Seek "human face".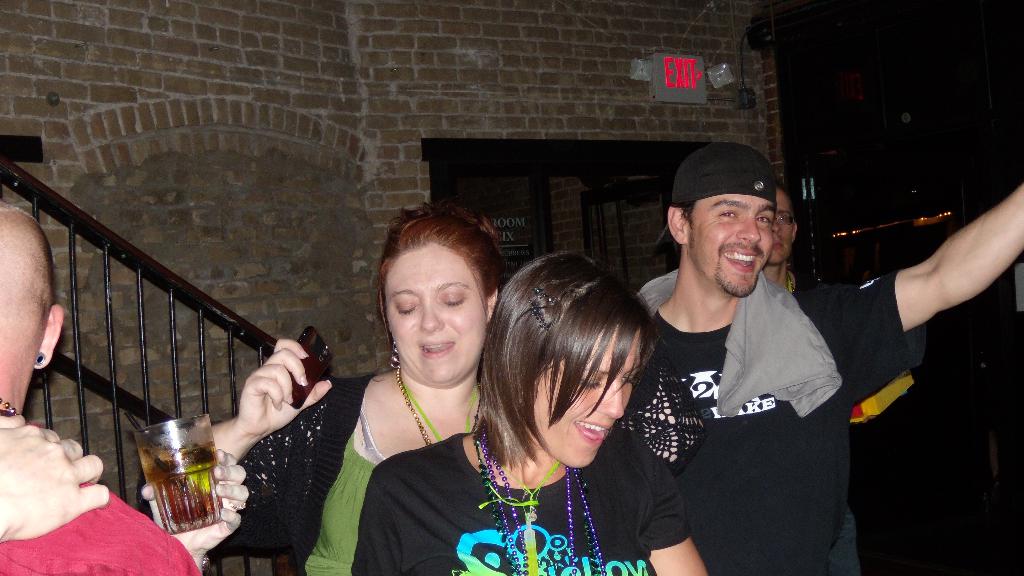
<box>765,188,794,262</box>.
